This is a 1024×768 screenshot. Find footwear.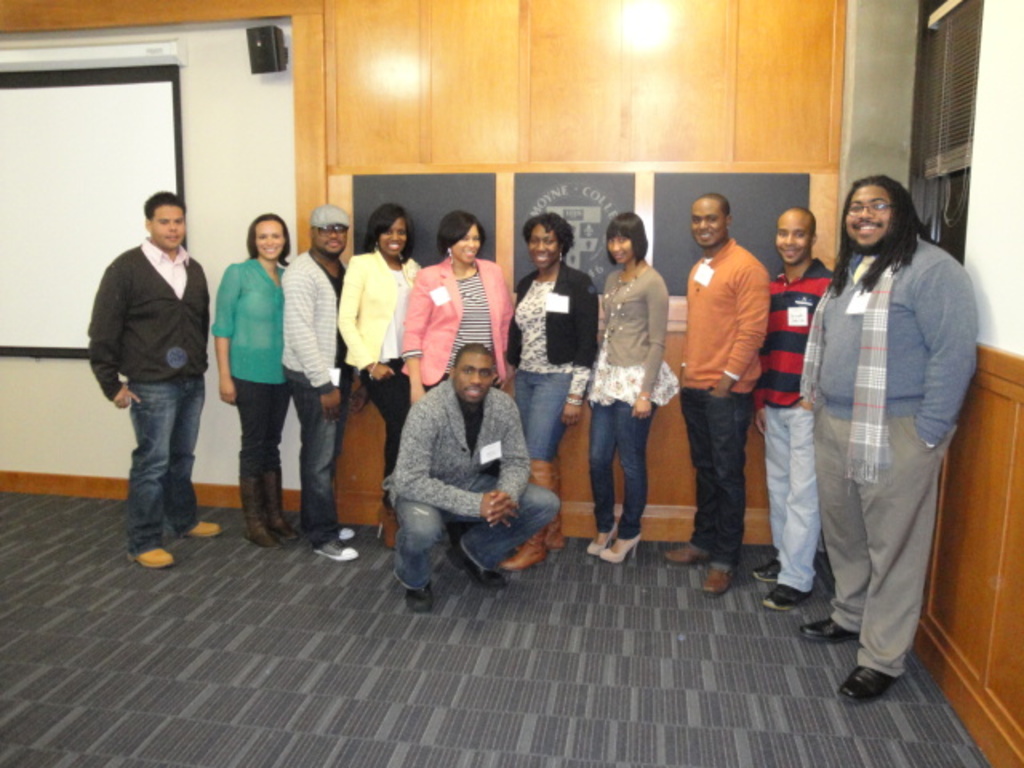
Bounding box: (left=130, top=533, right=174, bottom=571).
